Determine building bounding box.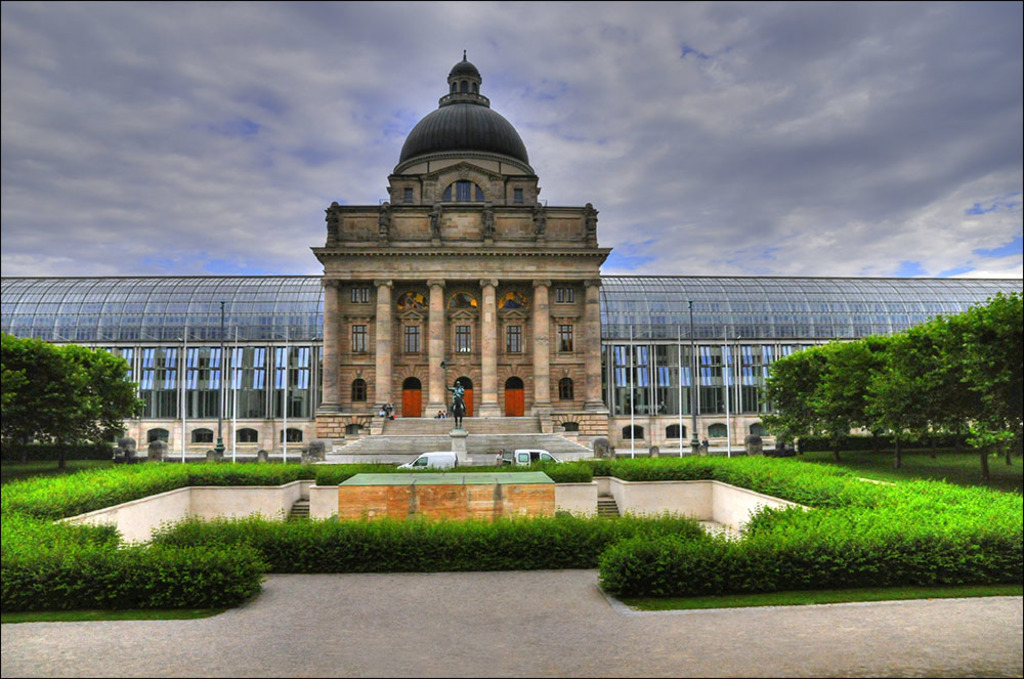
Determined: x1=312, y1=48, x2=613, y2=449.
